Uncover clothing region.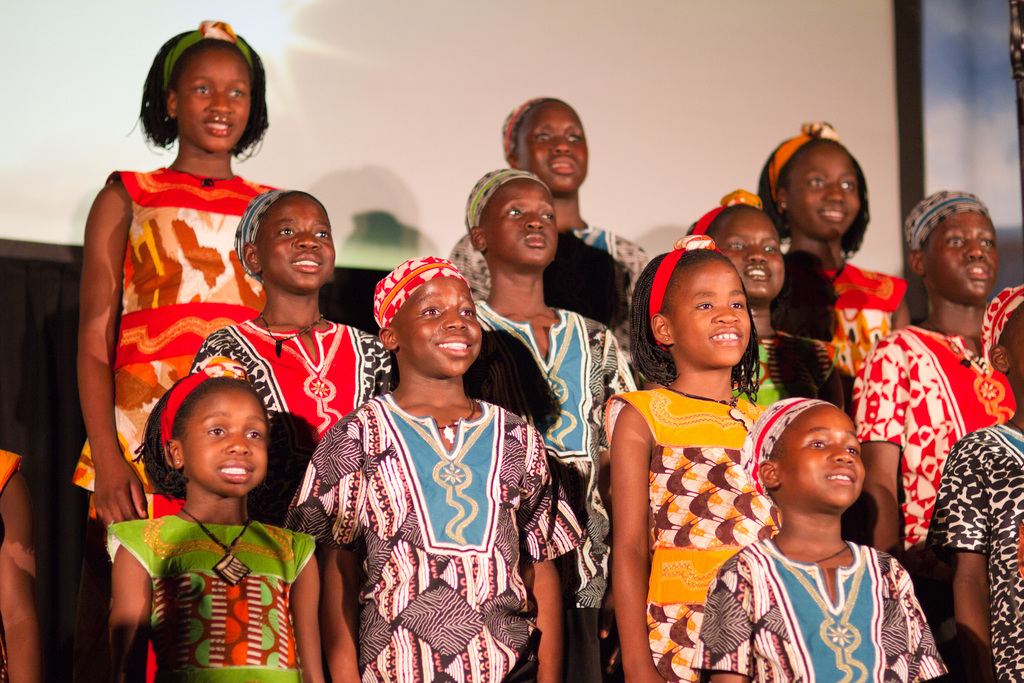
Uncovered: l=102, t=504, r=328, b=682.
